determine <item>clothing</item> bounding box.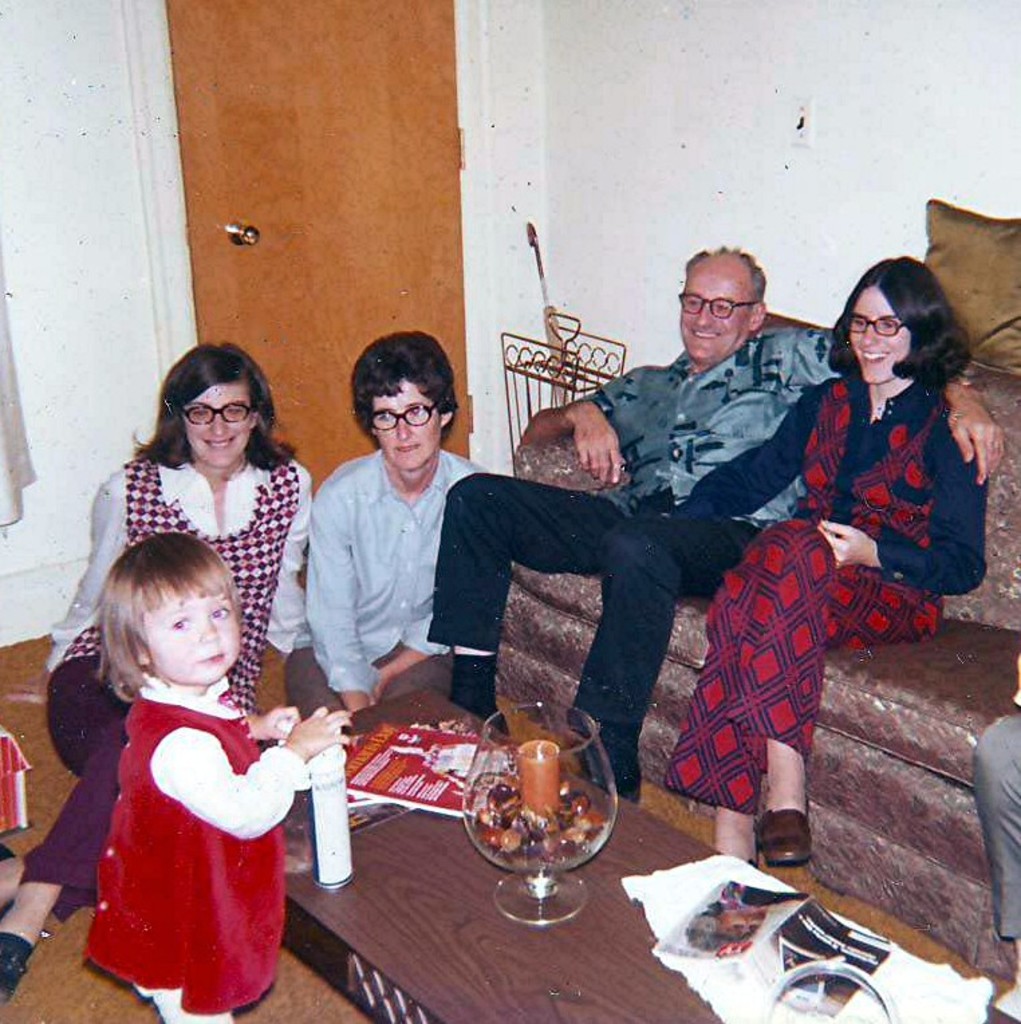
Determined: [659,387,981,824].
